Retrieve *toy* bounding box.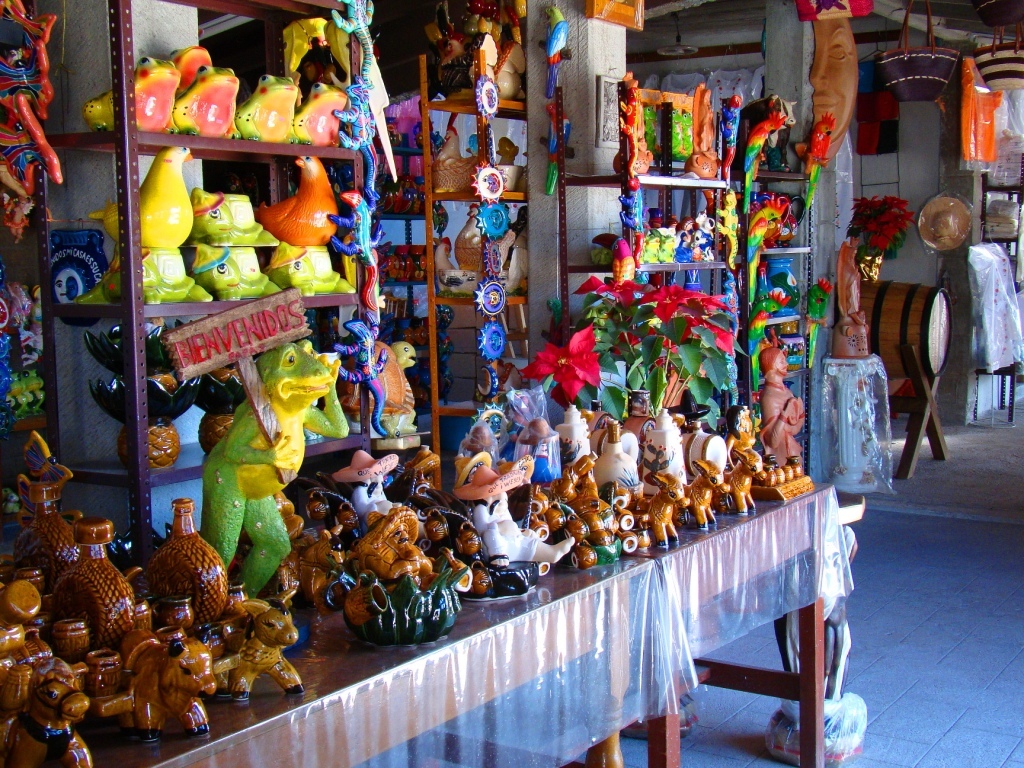
Bounding box: 351,508,451,621.
